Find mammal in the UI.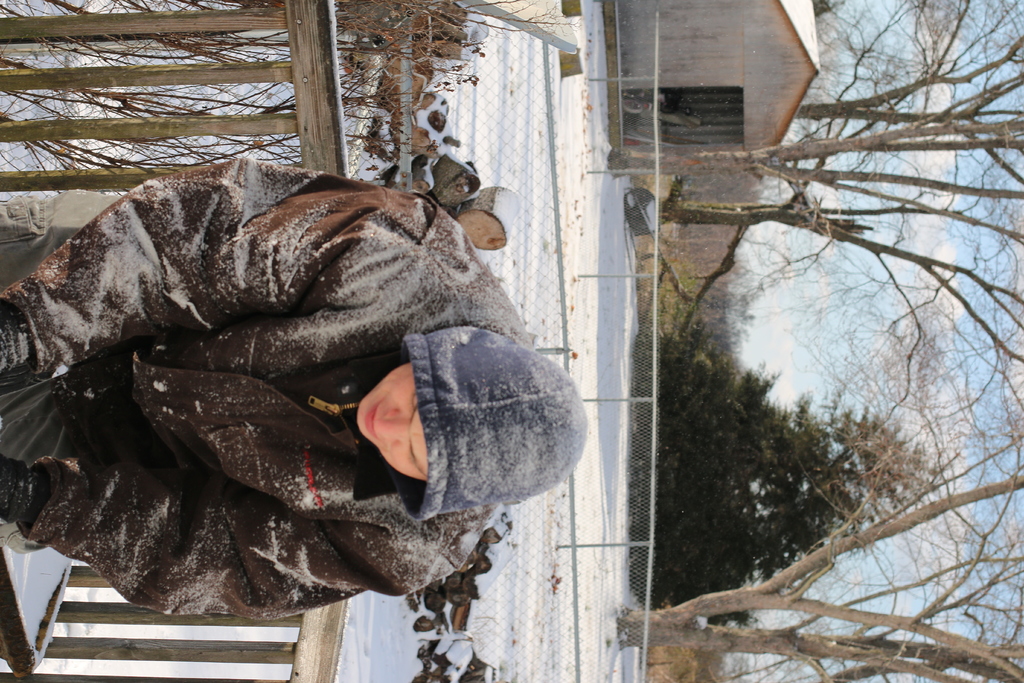
UI element at select_region(35, 151, 605, 598).
